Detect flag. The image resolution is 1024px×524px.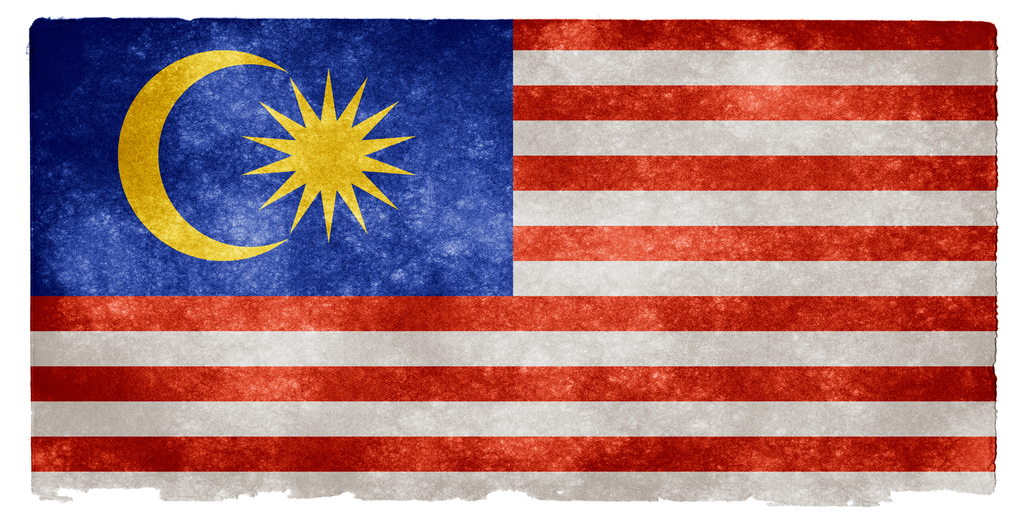
<box>232,31,1014,505</box>.
